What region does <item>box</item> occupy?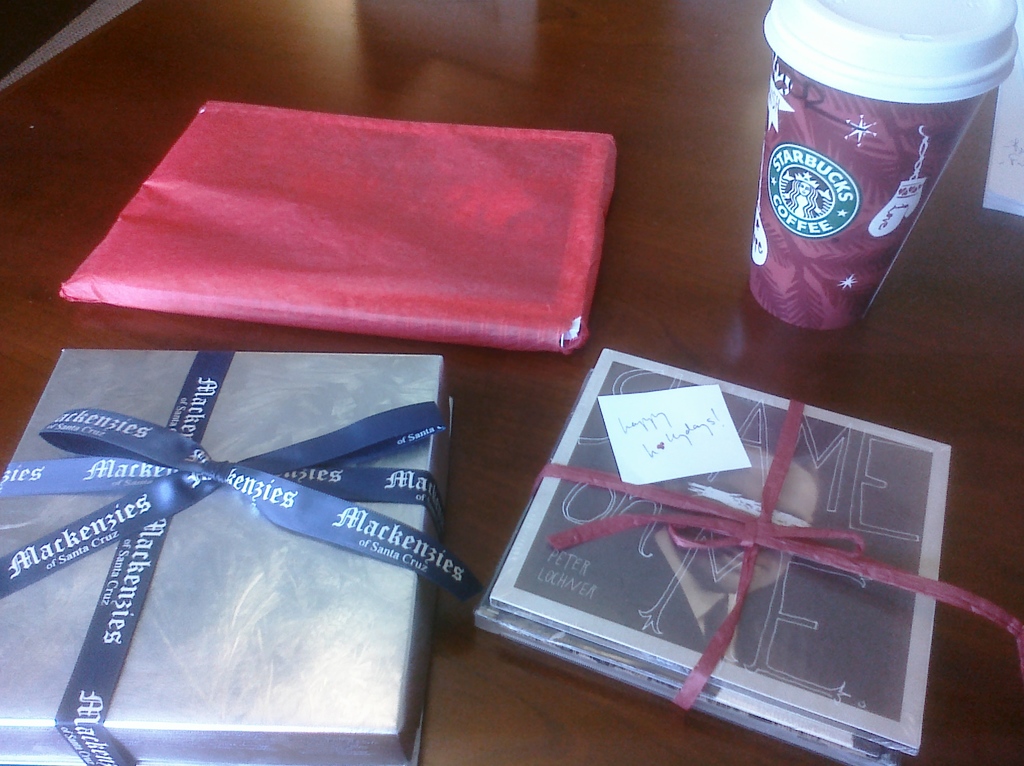
BBox(0, 352, 447, 765).
